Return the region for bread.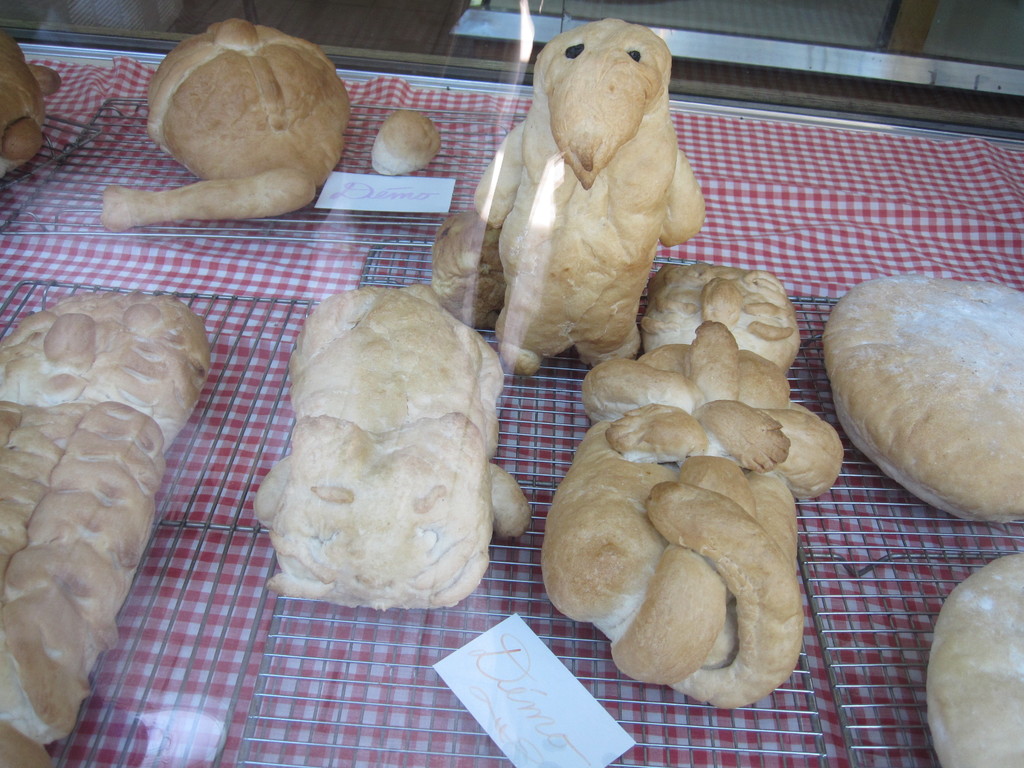
<box>102,170,317,230</box>.
